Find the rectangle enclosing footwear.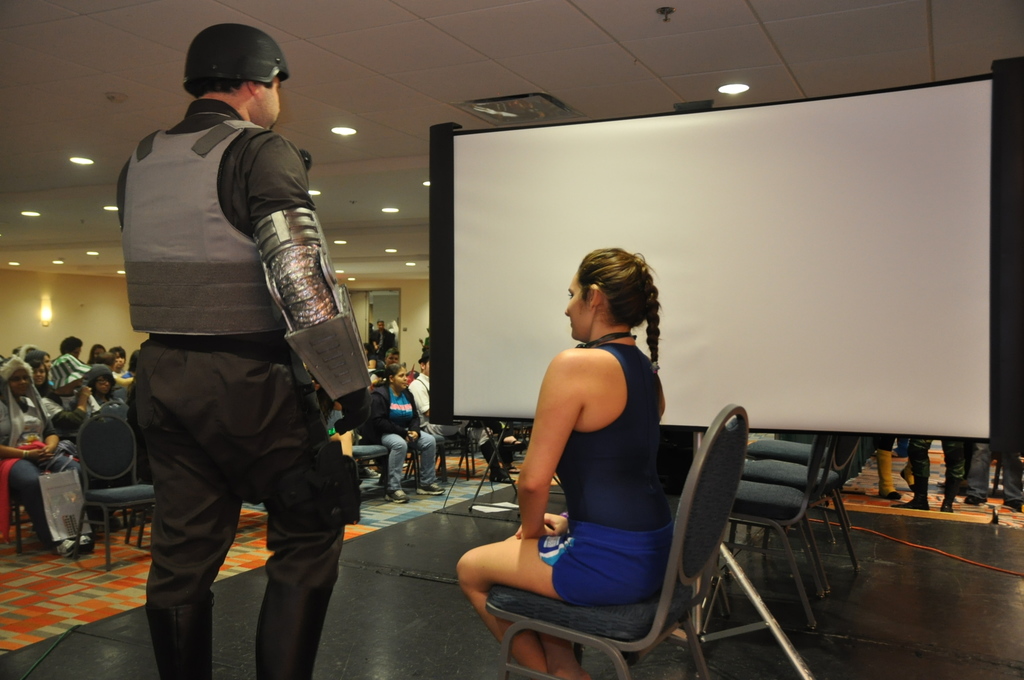
[888, 455, 934, 508].
